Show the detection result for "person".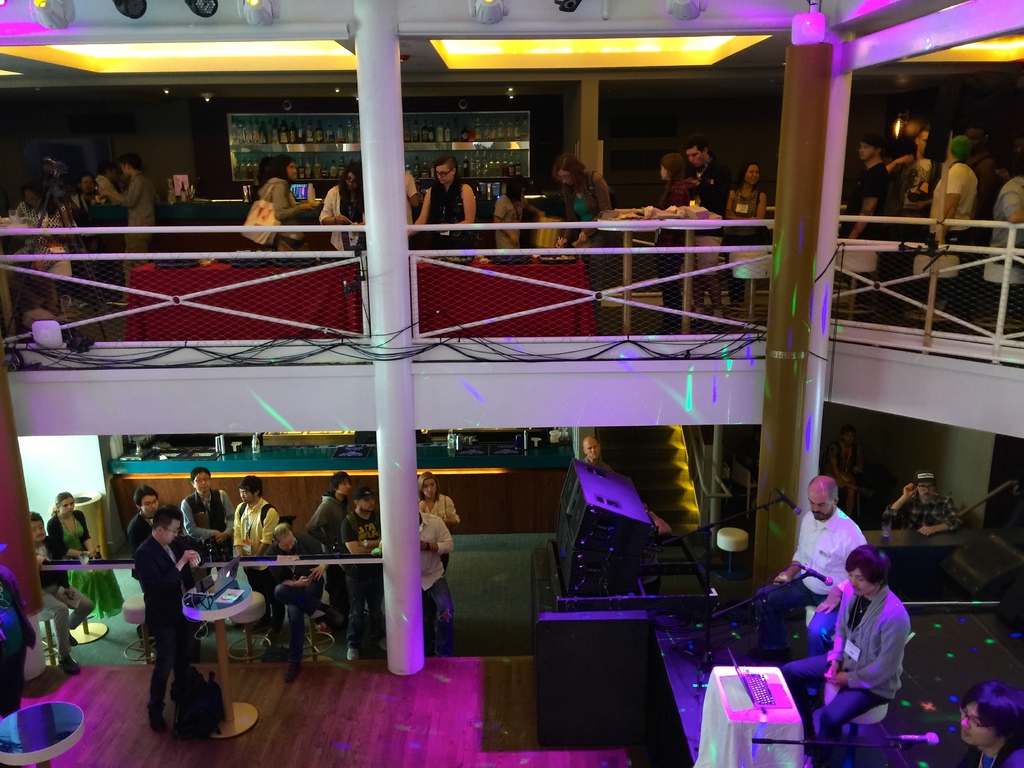
{"left": 830, "top": 121, "right": 909, "bottom": 312}.
